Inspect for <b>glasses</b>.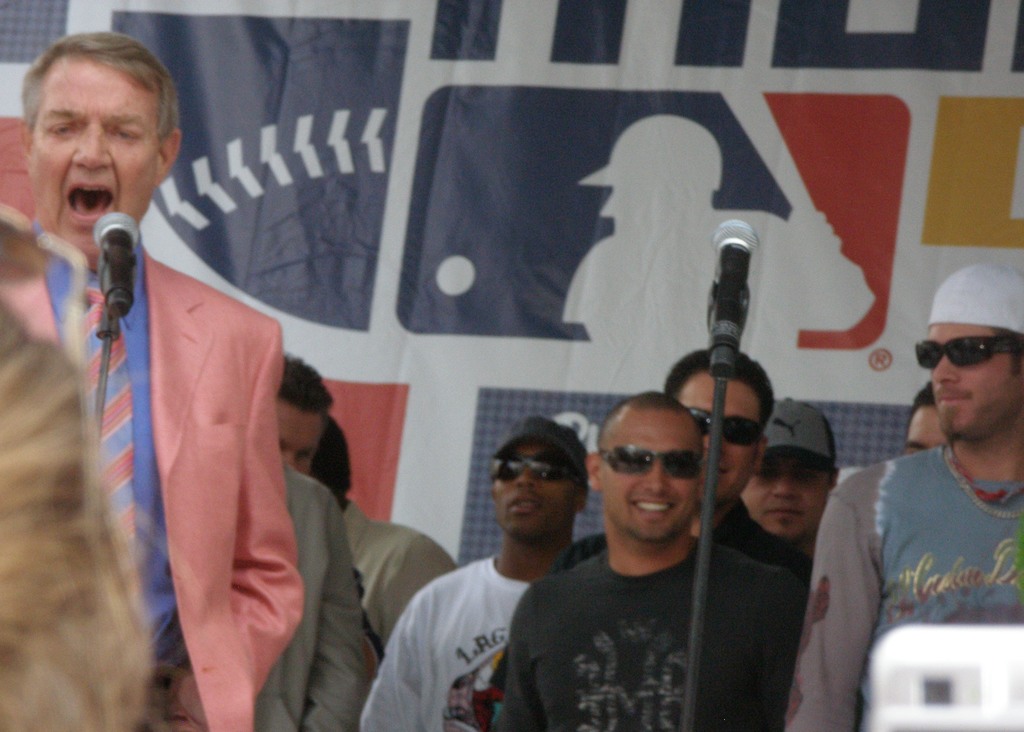
Inspection: box=[489, 453, 574, 485].
